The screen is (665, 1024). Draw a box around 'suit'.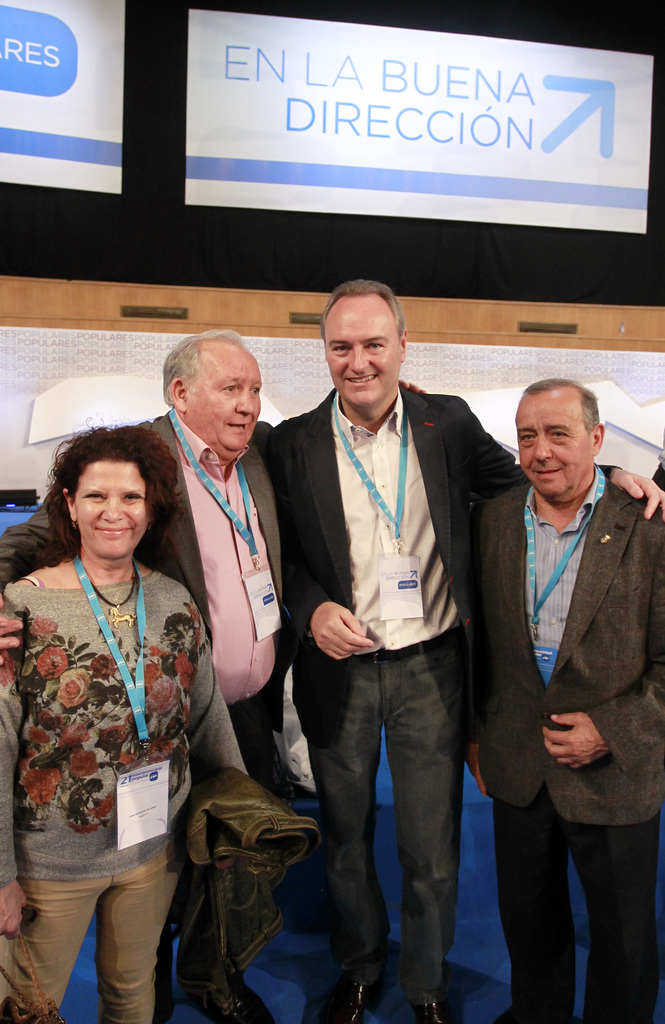
[x1=269, y1=382, x2=622, y2=1008].
